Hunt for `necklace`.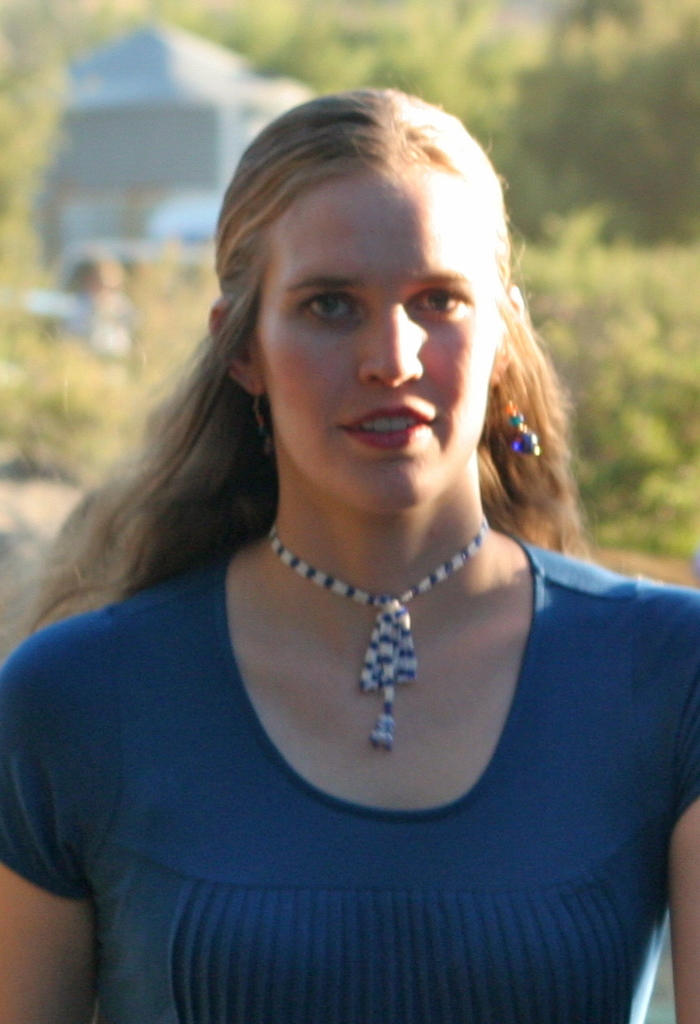
Hunted down at detection(273, 515, 490, 741).
